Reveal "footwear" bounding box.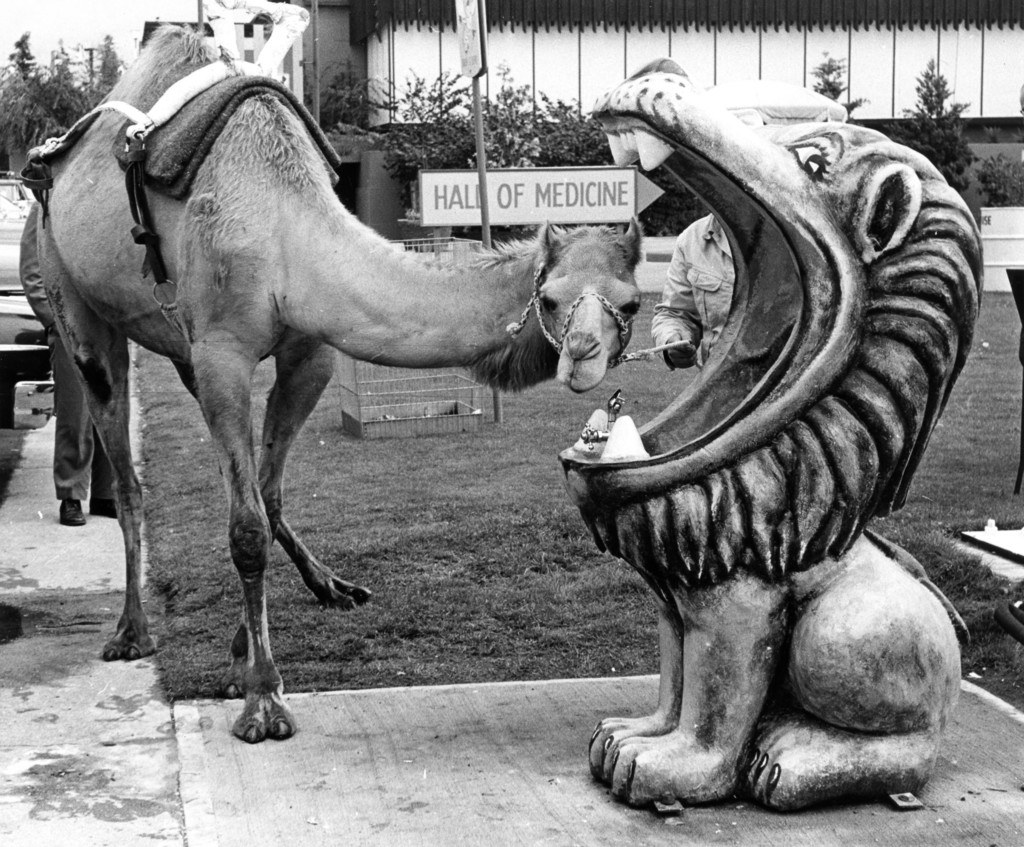
Revealed: 55,492,84,523.
